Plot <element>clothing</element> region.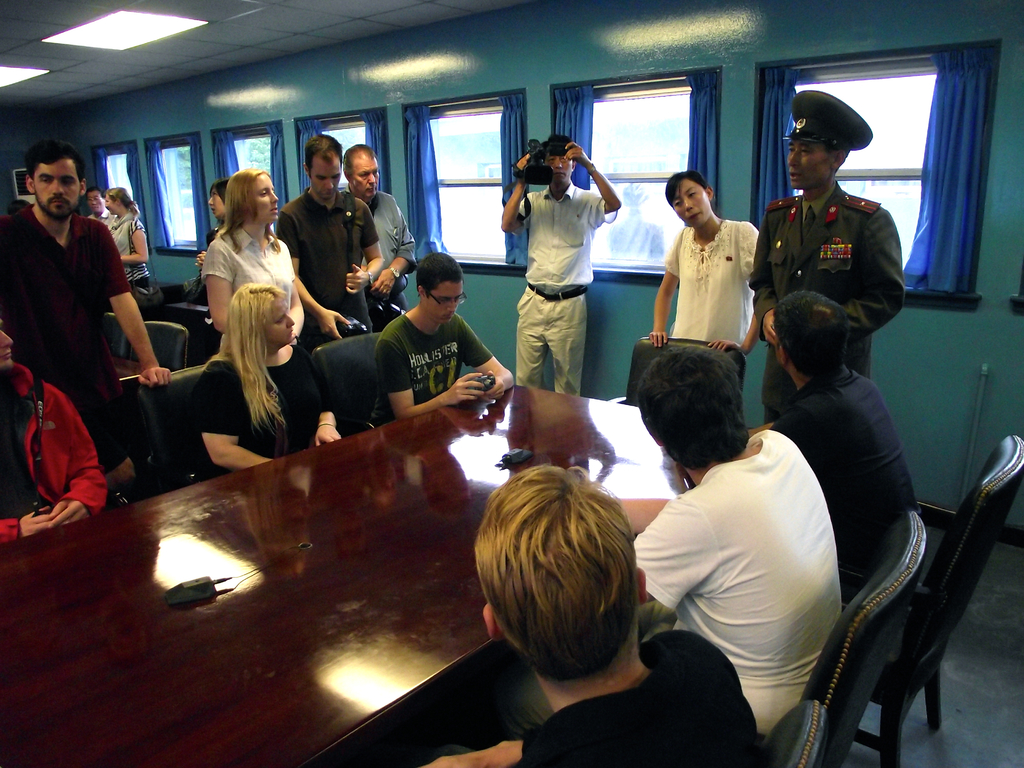
Plotted at detection(378, 310, 489, 421).
